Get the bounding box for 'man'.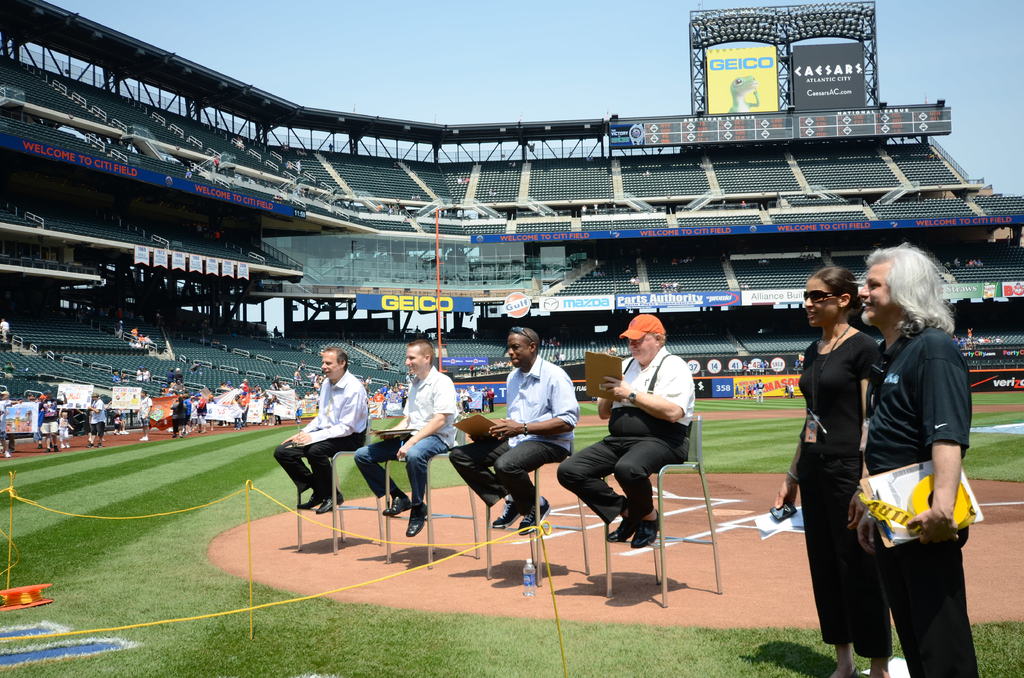
[138,389,154,442].
